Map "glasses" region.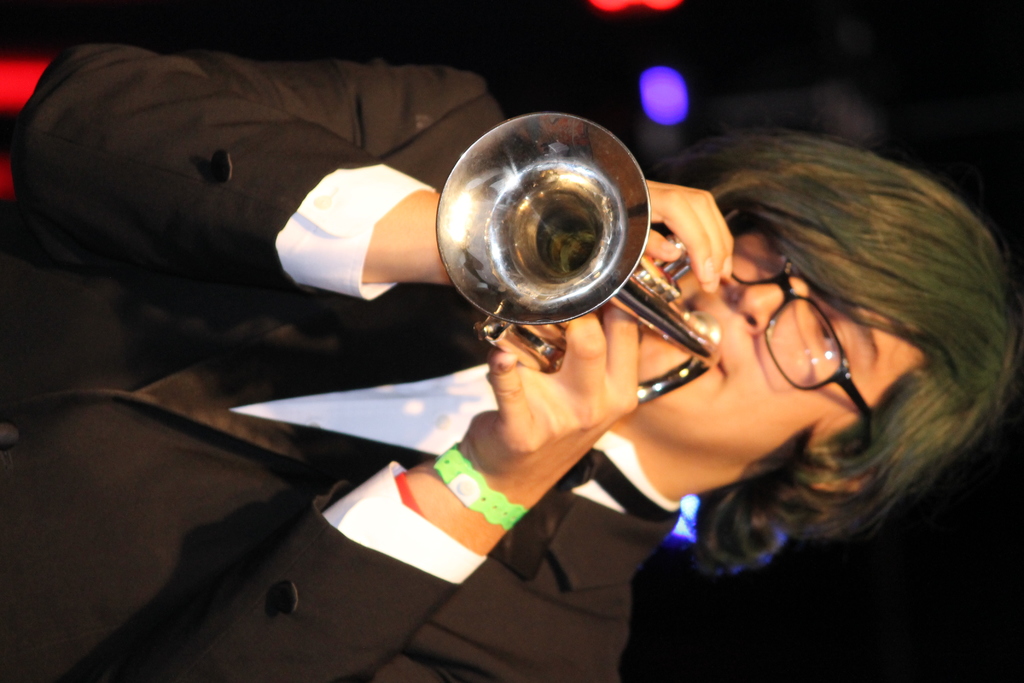
Mapped to (x1=732, y1=210, x2=863, y2=409).
